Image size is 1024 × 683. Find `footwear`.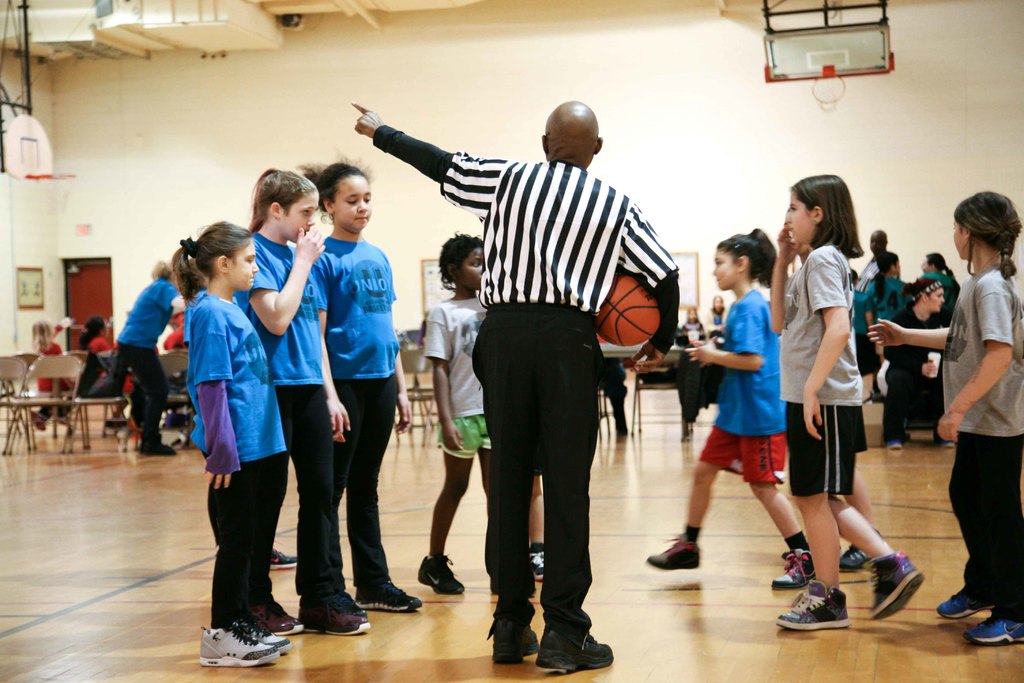
box=[936, 582, 996, 620].
